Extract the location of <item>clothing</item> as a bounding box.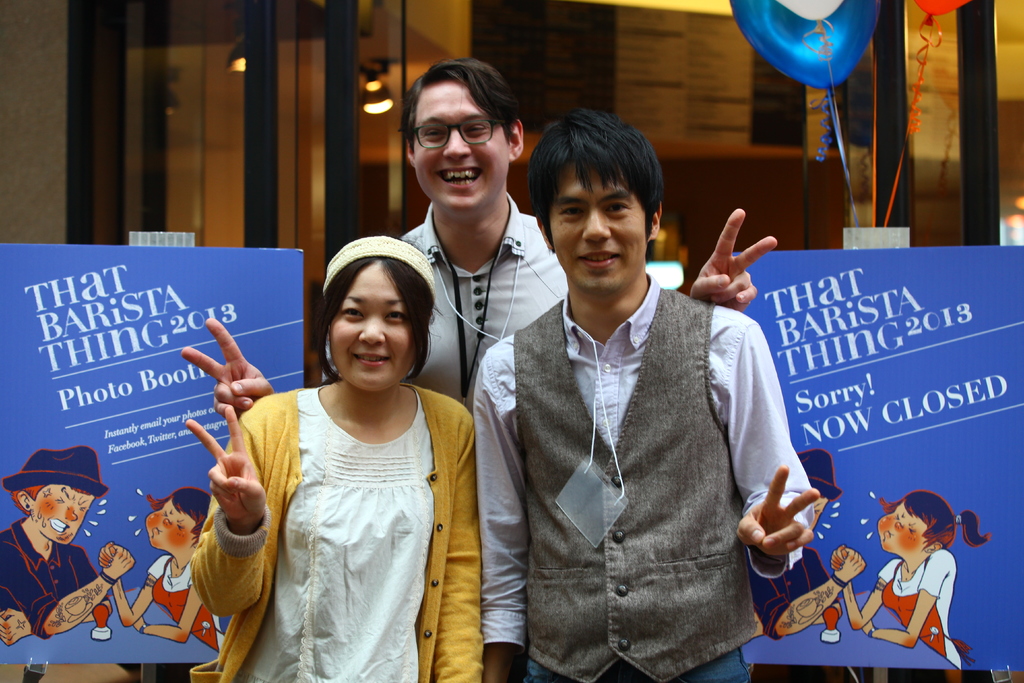
BBox(747, 545, 828, 636).
